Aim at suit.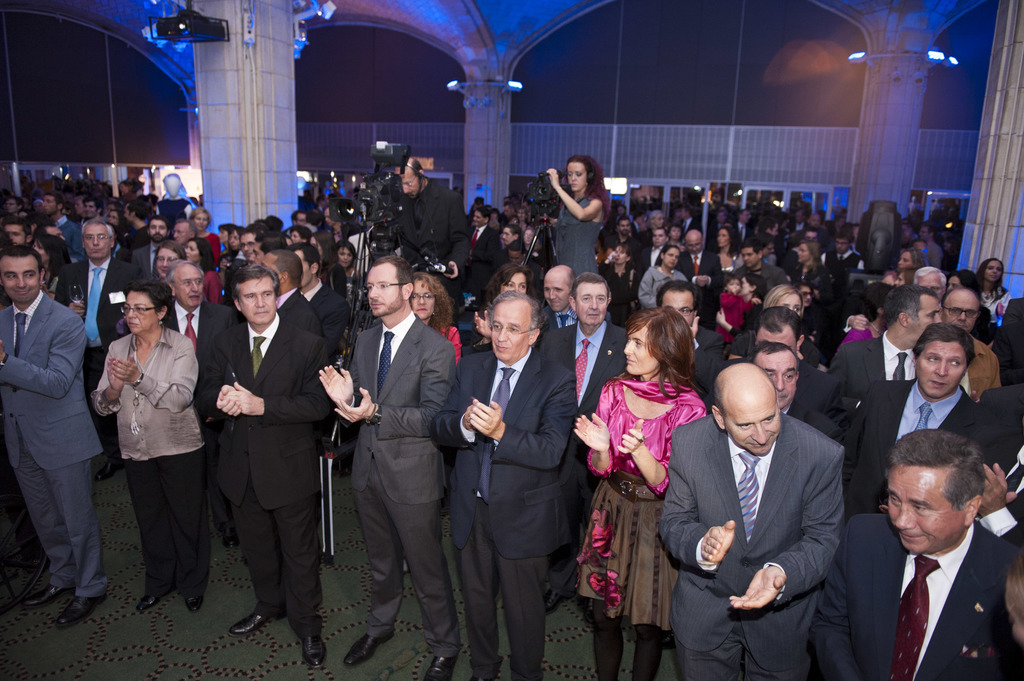
Aimed at left=683, top=218, right=701, bottom=232.
